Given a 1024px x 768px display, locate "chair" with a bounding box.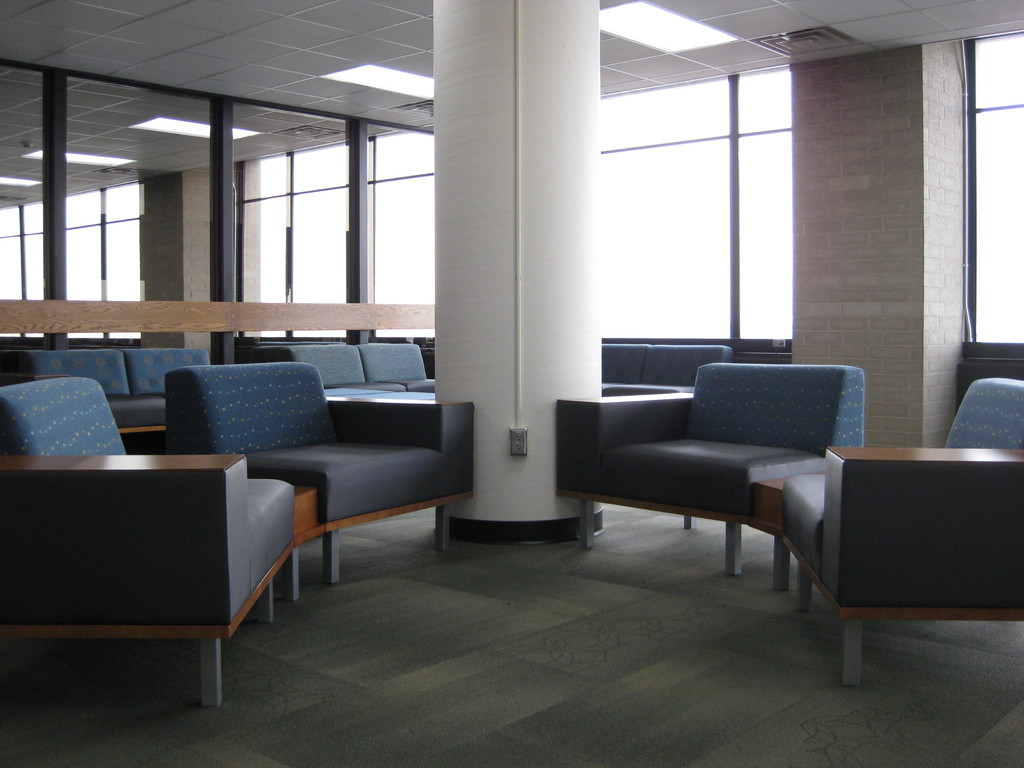
Located: (x1=162, y1=360, x2=474, y2=585).
